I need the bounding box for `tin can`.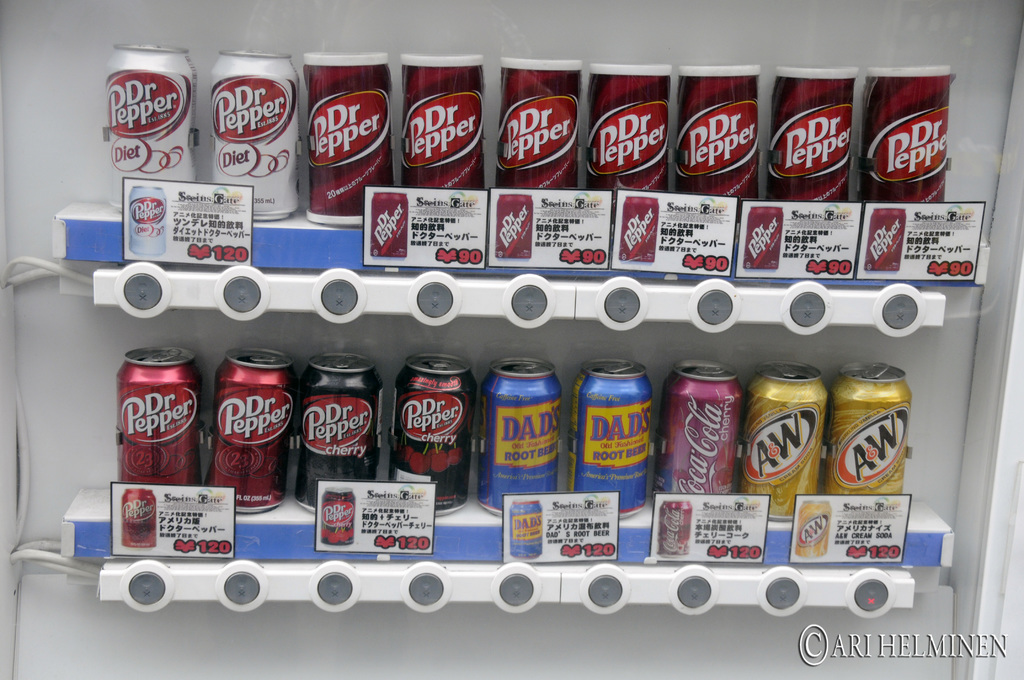
Here it is: pyautogui.locateOnScreen(767, 56, 852, 213).
